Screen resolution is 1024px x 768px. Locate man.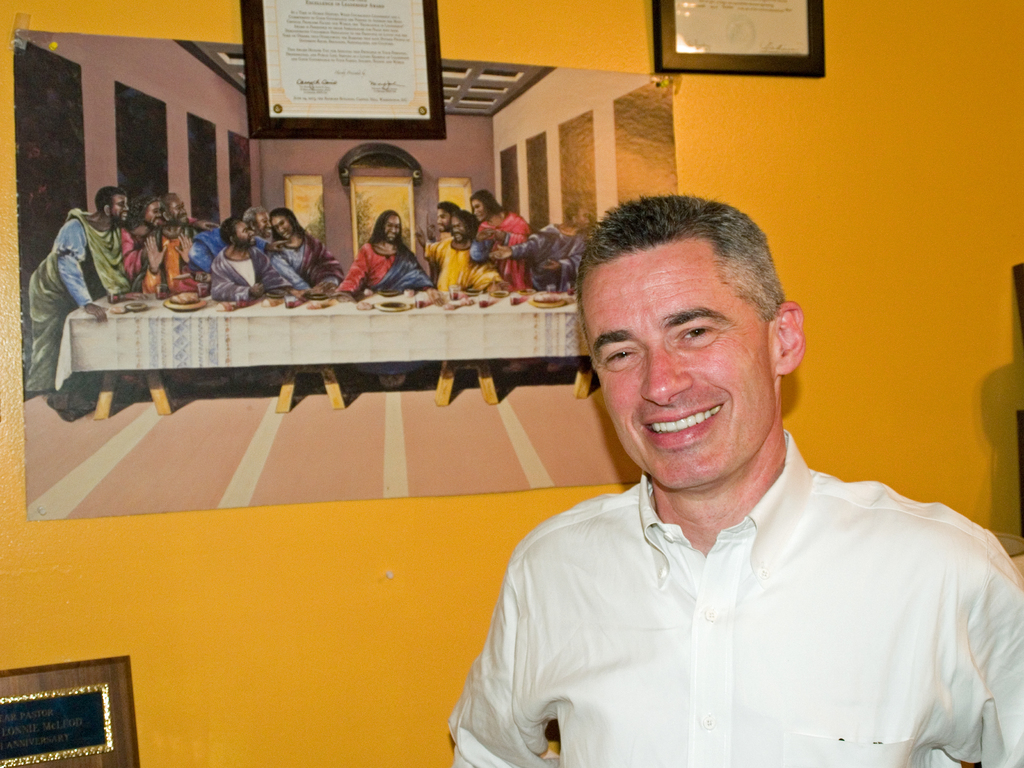
(x1=332, y1=209, x2=440, y2=297).
